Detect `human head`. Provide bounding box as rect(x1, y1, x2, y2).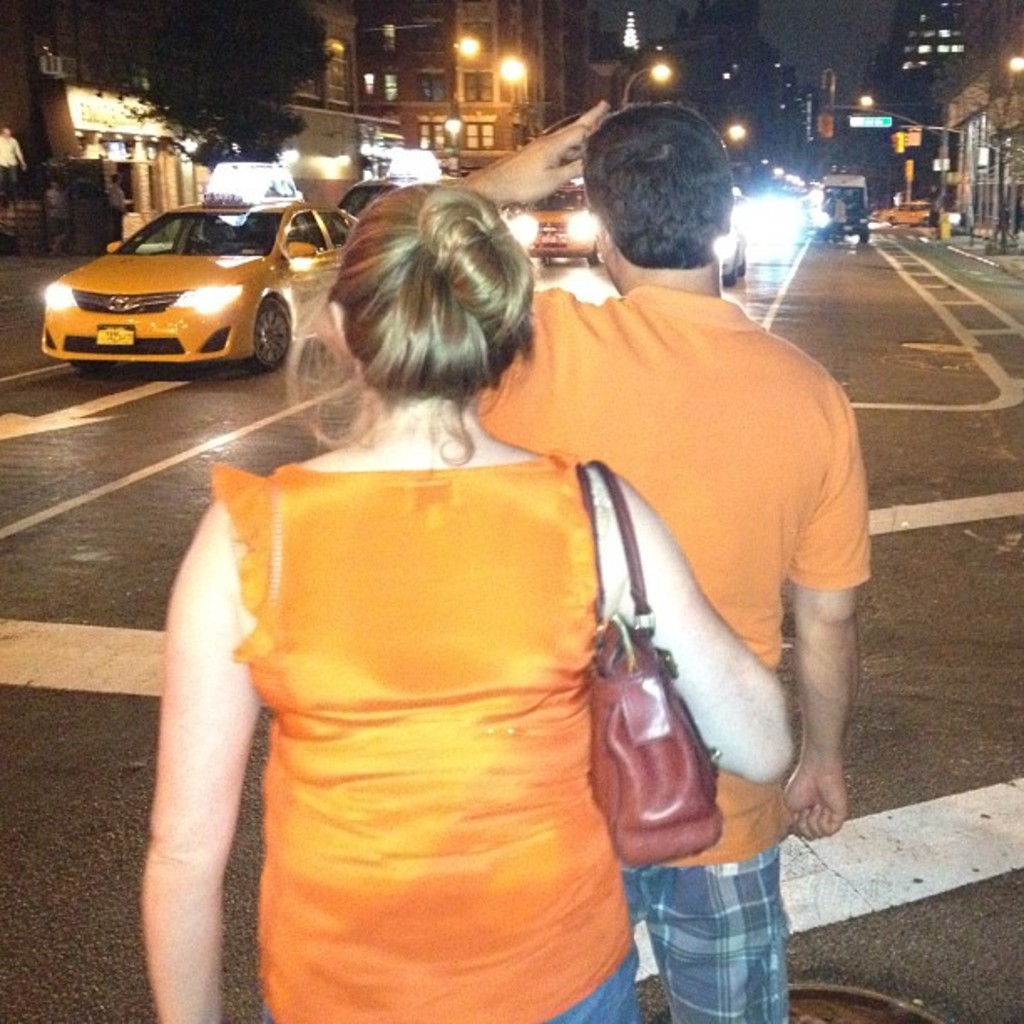
rect(579, 100, 733, 301).
